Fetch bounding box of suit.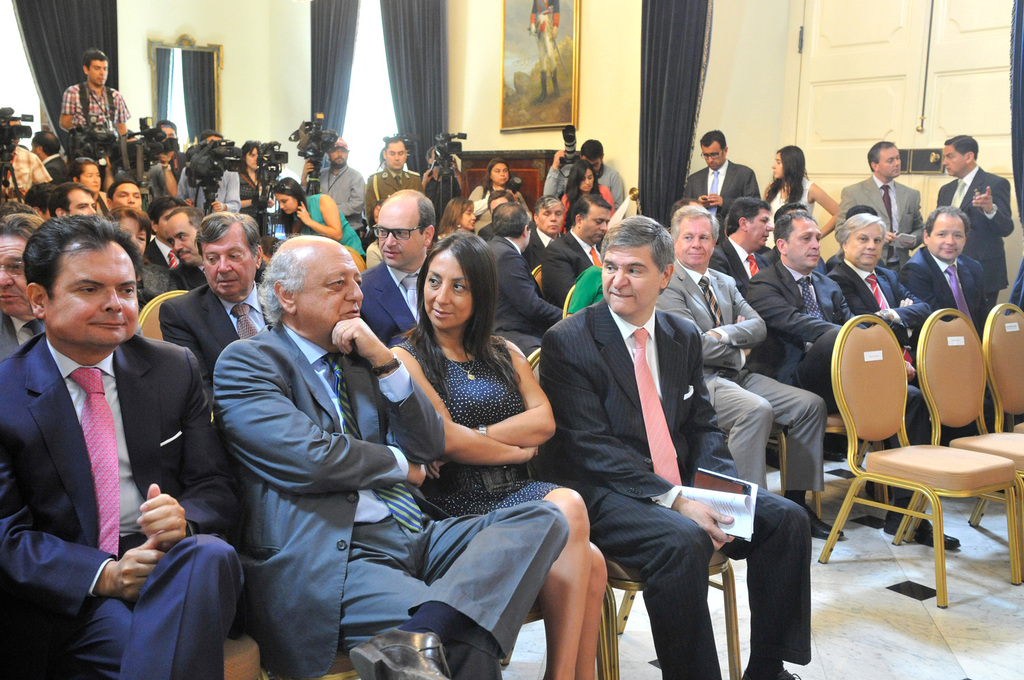
Bbox: left=359, top=264, right=436, bottom=345.
